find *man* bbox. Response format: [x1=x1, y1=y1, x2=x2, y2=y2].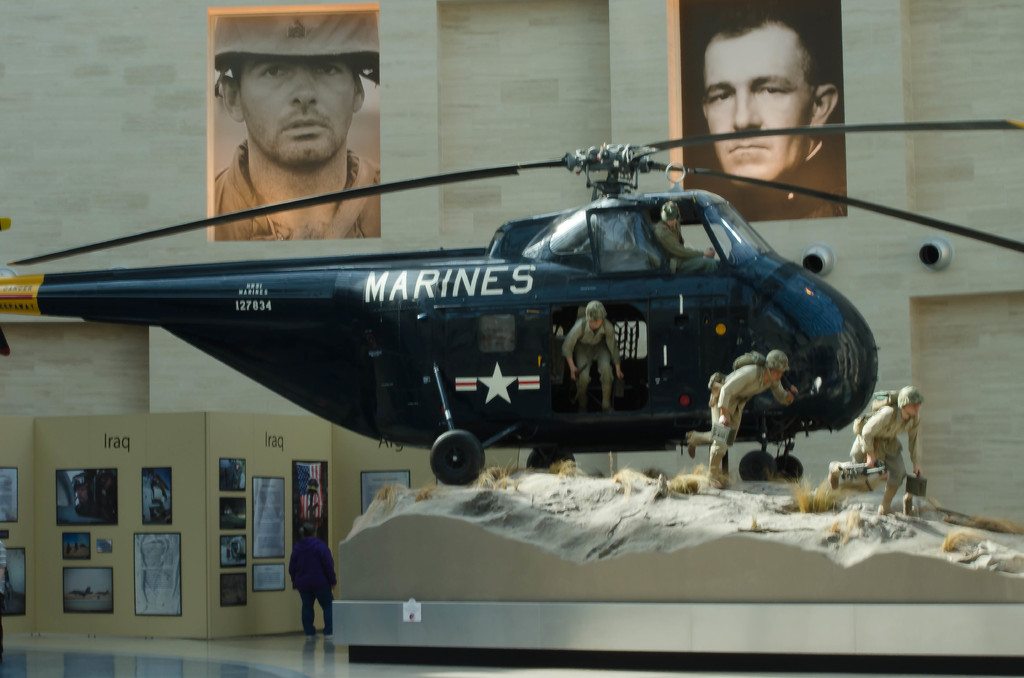
[x1=684, y1=0, x2=838, y2=222].
